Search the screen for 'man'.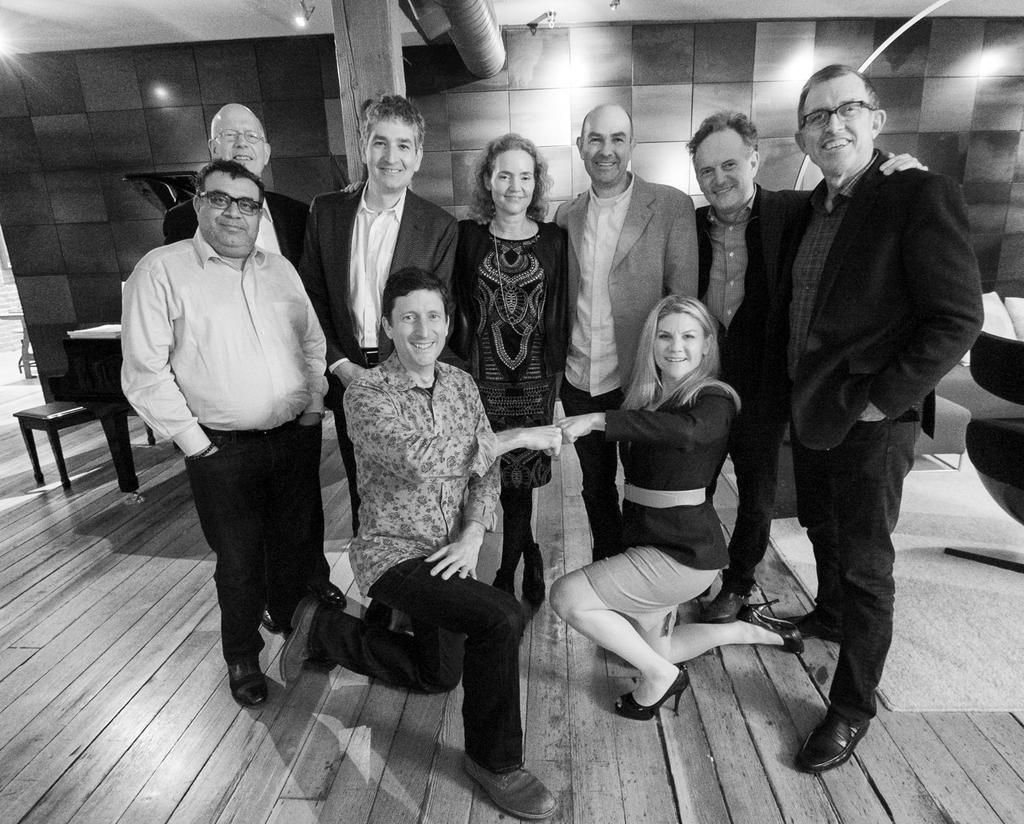
Found at (694, 121, 924, 619).
